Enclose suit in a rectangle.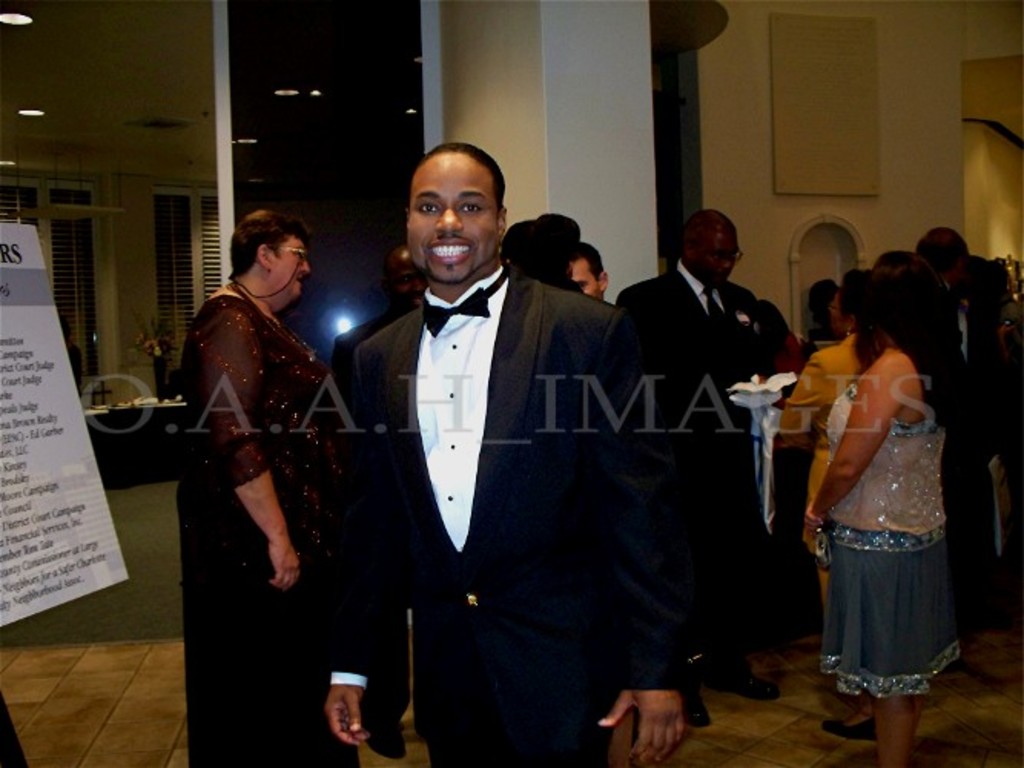
605, 276, 766, 680.
